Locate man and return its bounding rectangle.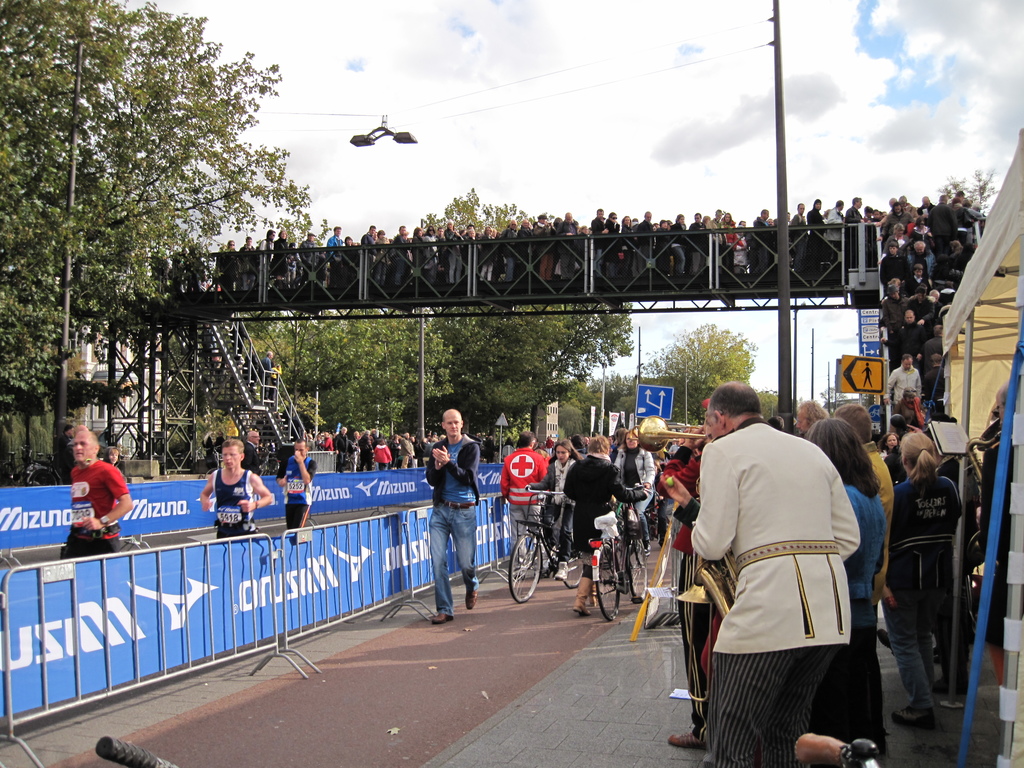
[527,214,556,281].
